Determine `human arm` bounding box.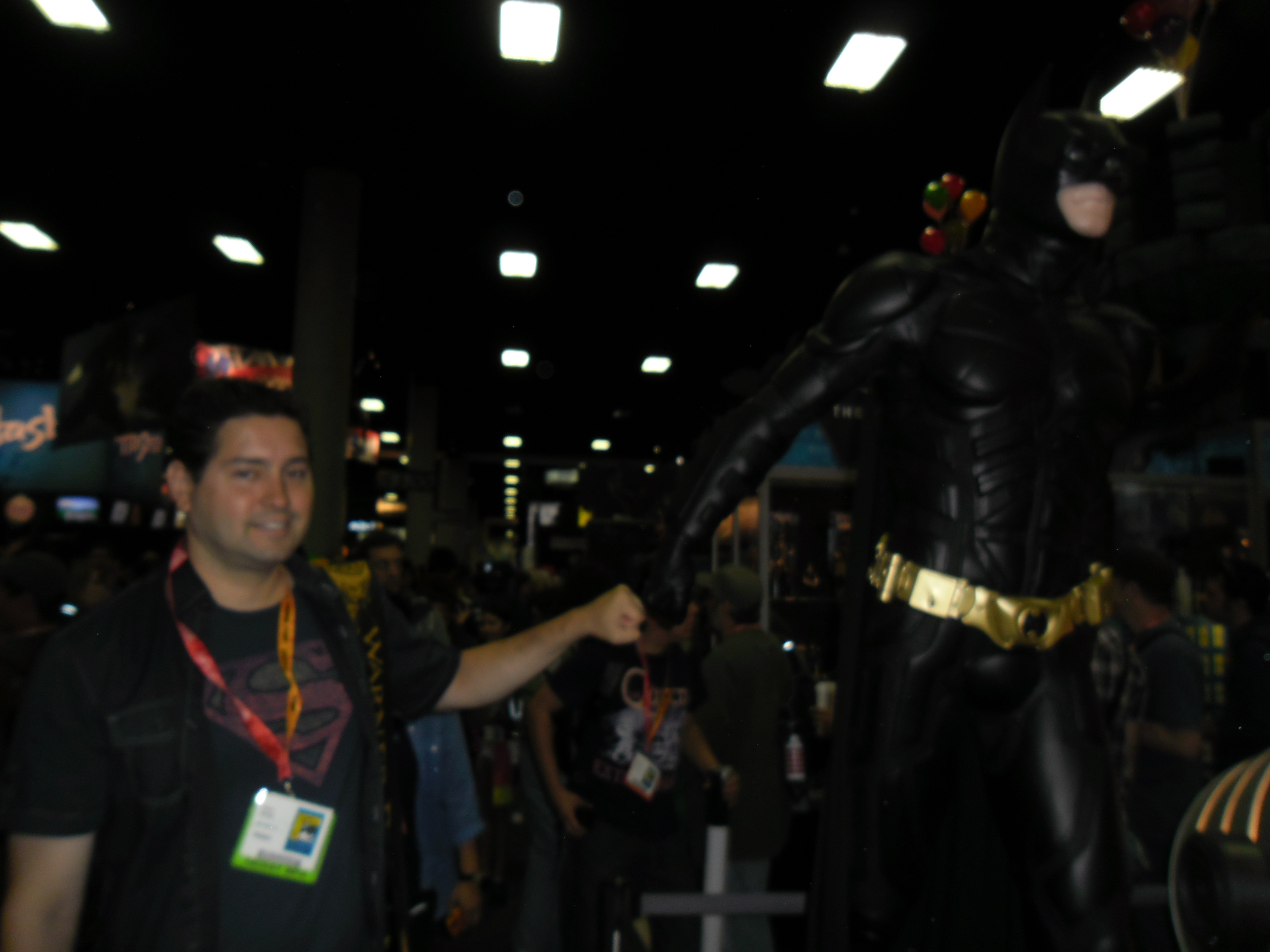
Determined: region(119, 181, 216, 242).
